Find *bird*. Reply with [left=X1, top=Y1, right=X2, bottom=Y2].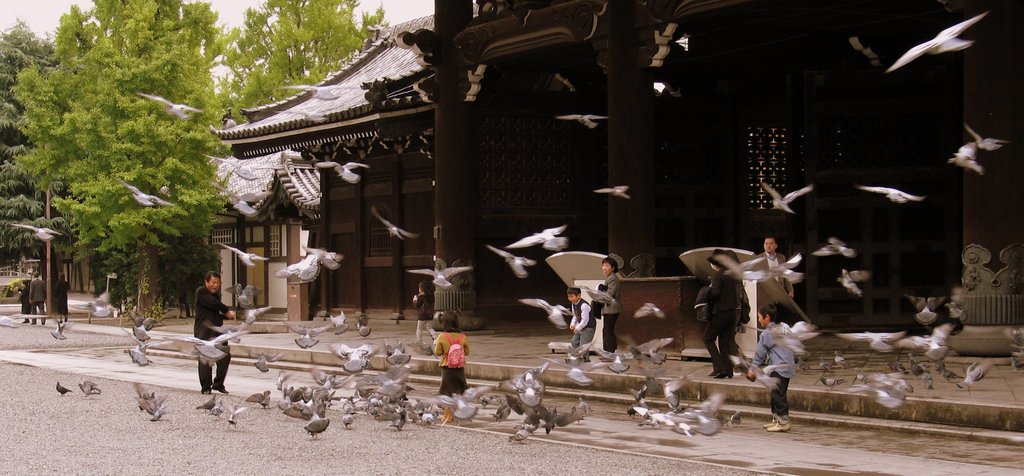
[left=594, top=348, right=628, bottom=374].
